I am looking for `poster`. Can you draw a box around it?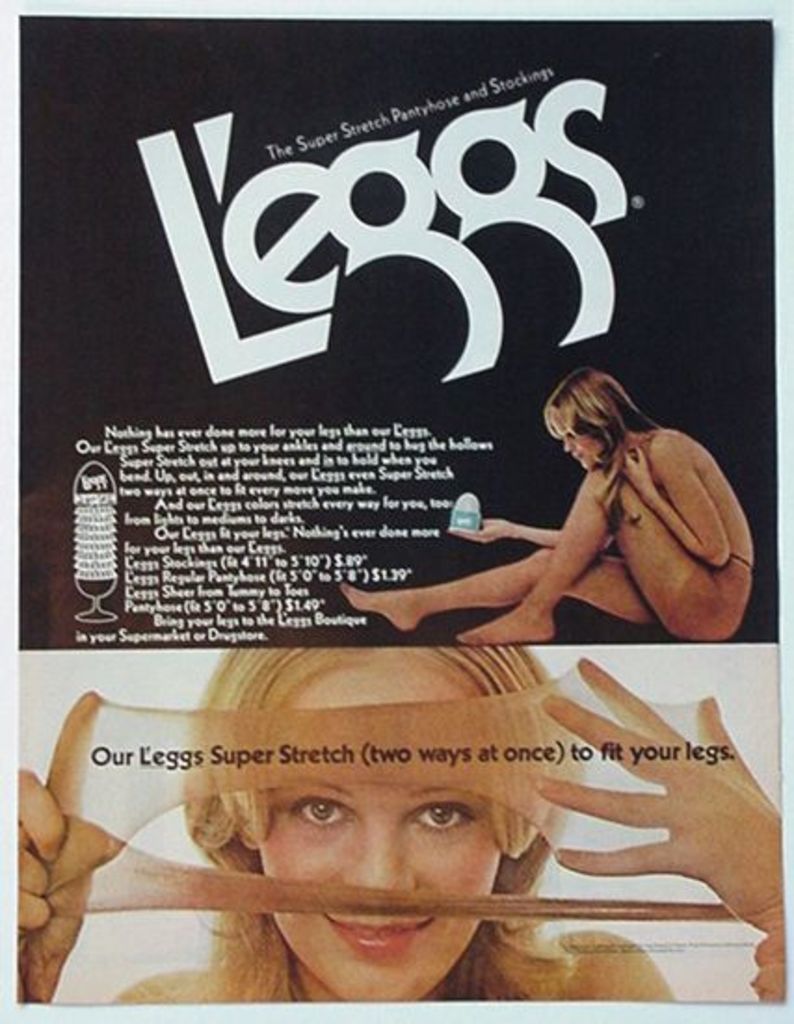
Sure, the bounding box is bbox=[0, 0, 792, 1022].
